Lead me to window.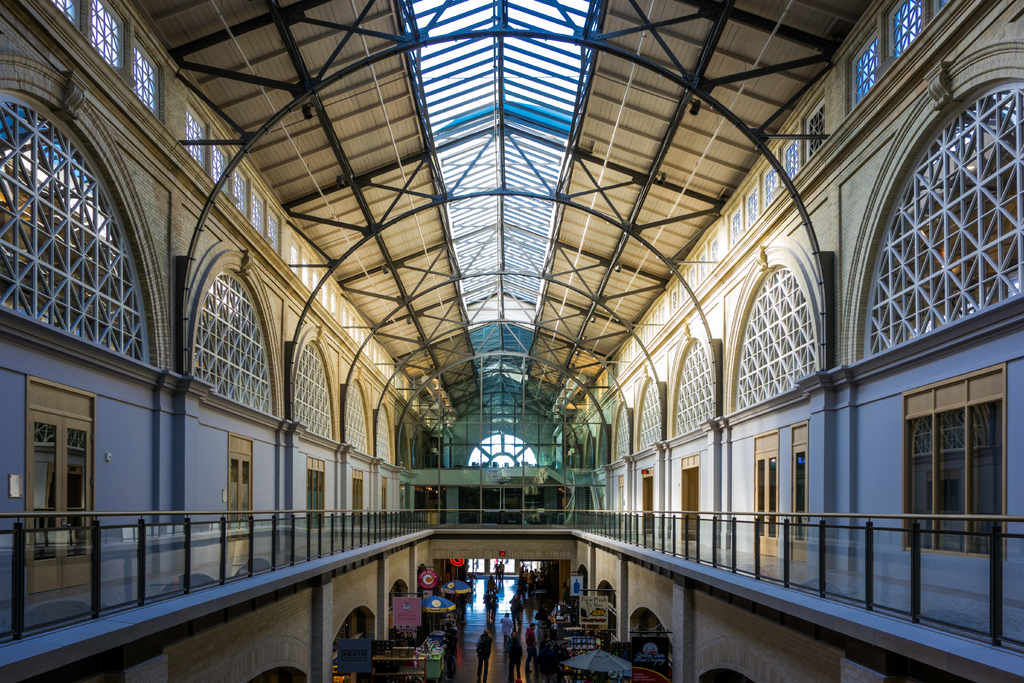
Lead to (183,109,213,163).
